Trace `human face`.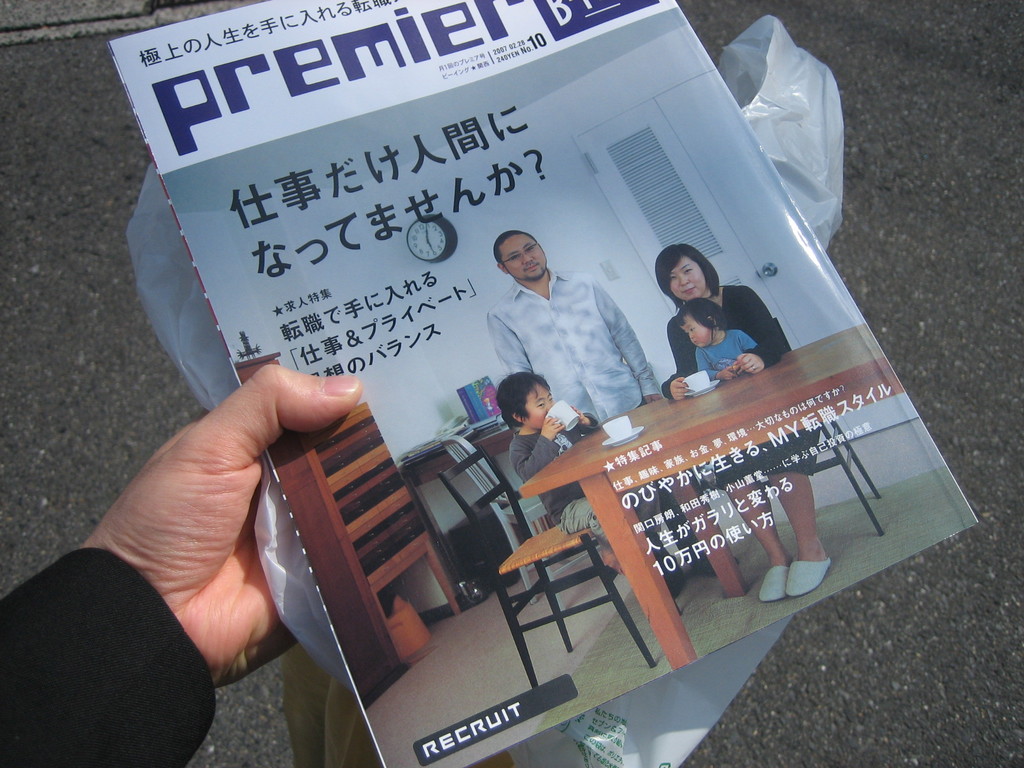
Traced to x1=523 y1=381 x2=554 y2=428.
